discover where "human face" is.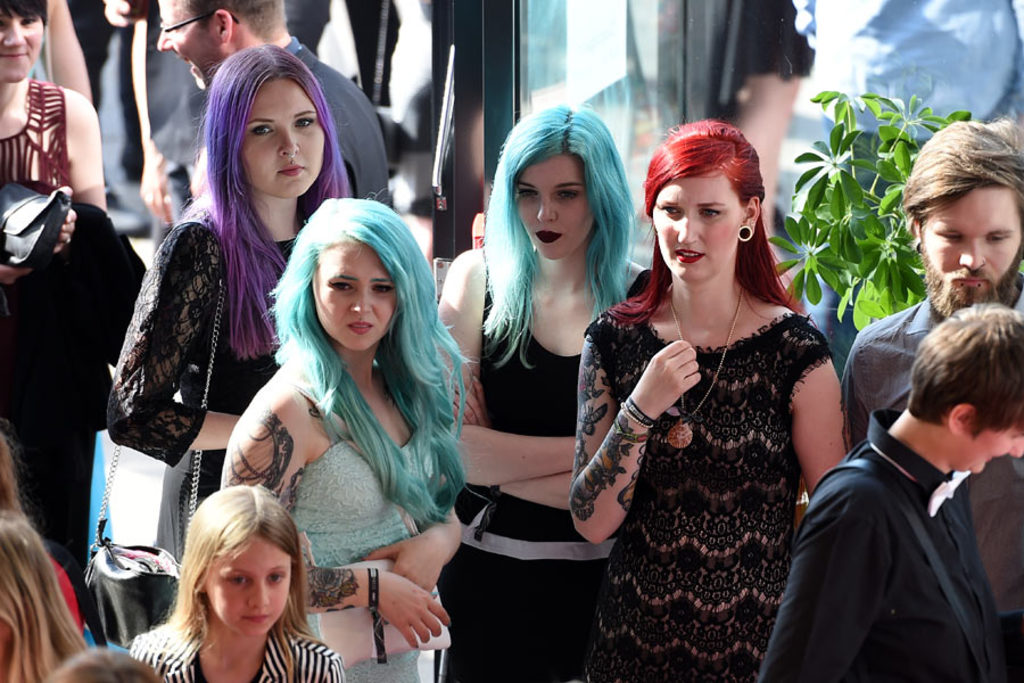
Discovered at 0/20/46/84.
